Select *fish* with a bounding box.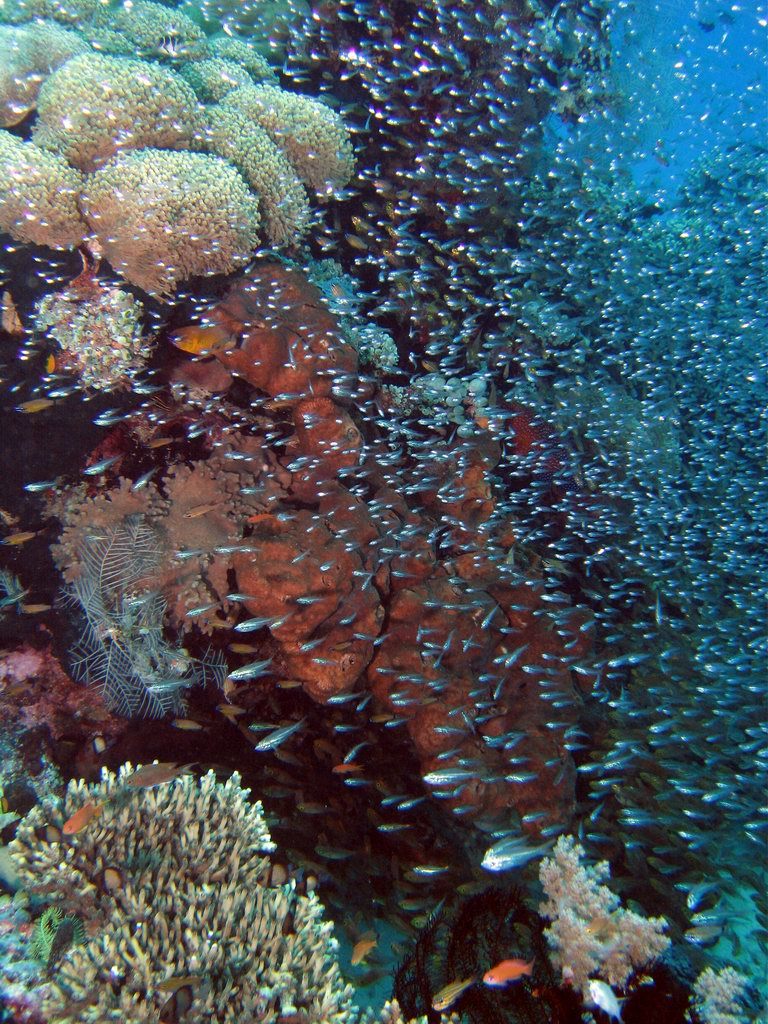
<bbox>316, 838, 357, 858</bbox>.
